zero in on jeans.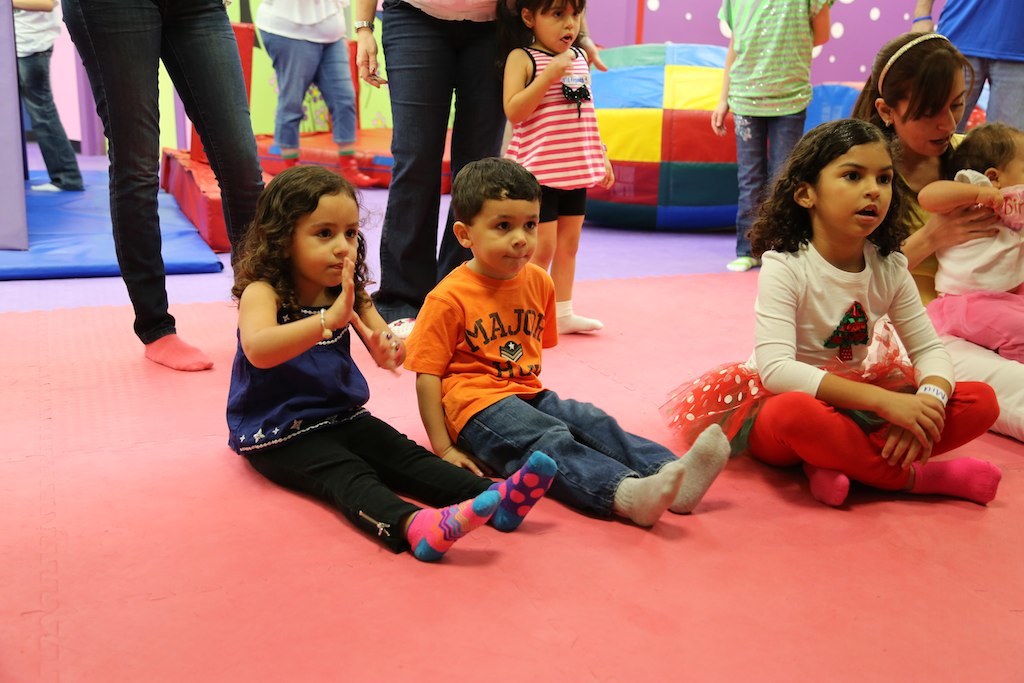
Zeroed in: x1=725 y1=114 x2=801 y2=258.
